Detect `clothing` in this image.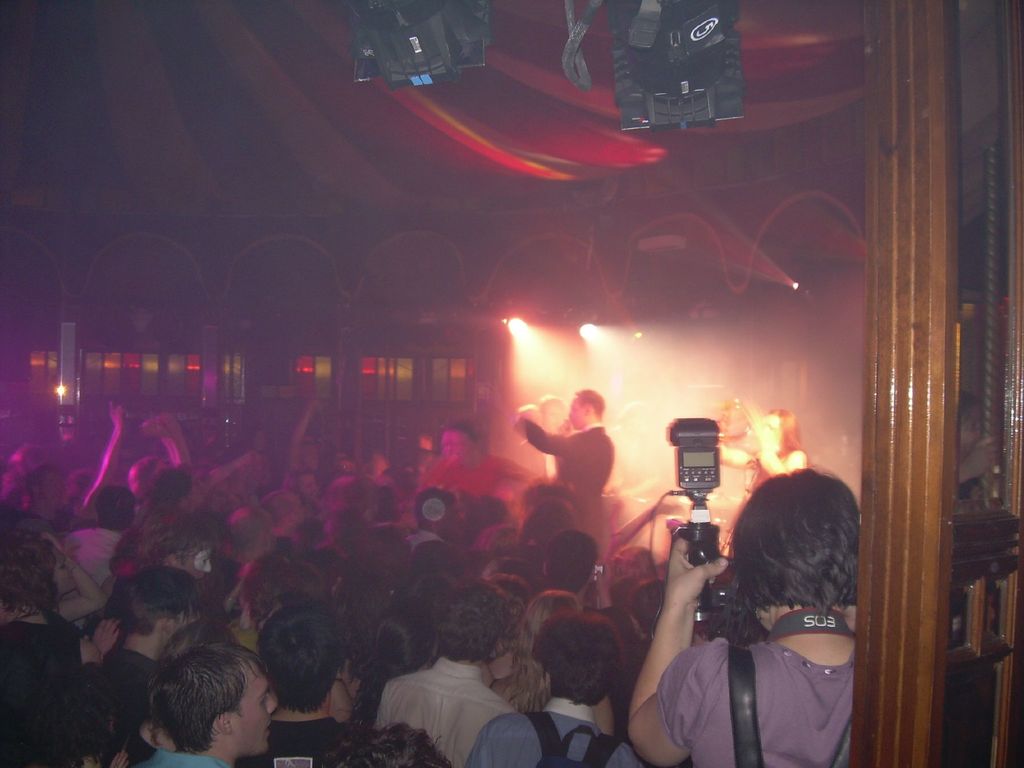
Detection: <region>109, 643, 161, 666</region>.
